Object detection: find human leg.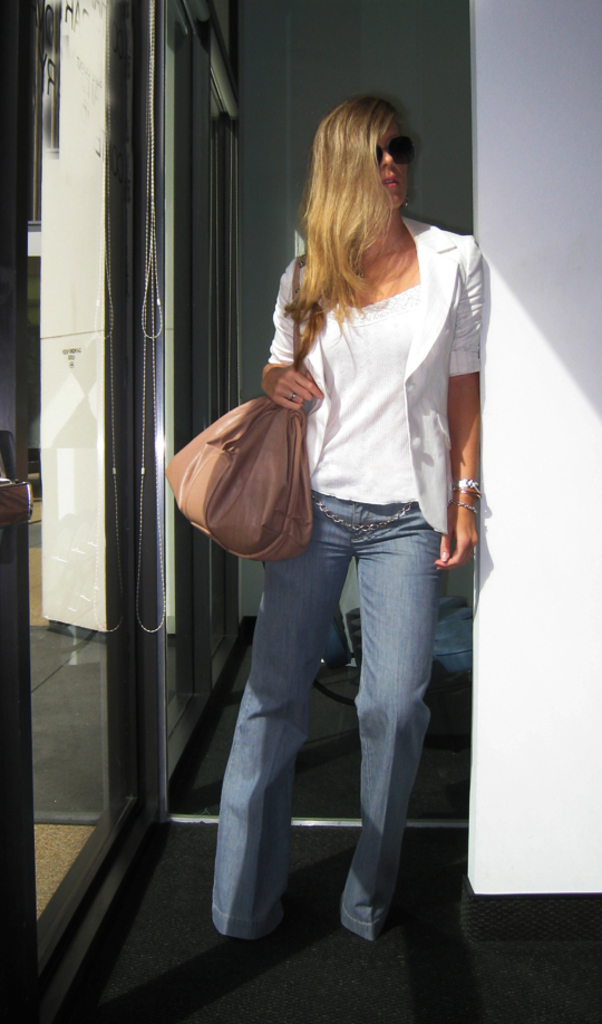
bbox=[201, 489, 350, 947].
